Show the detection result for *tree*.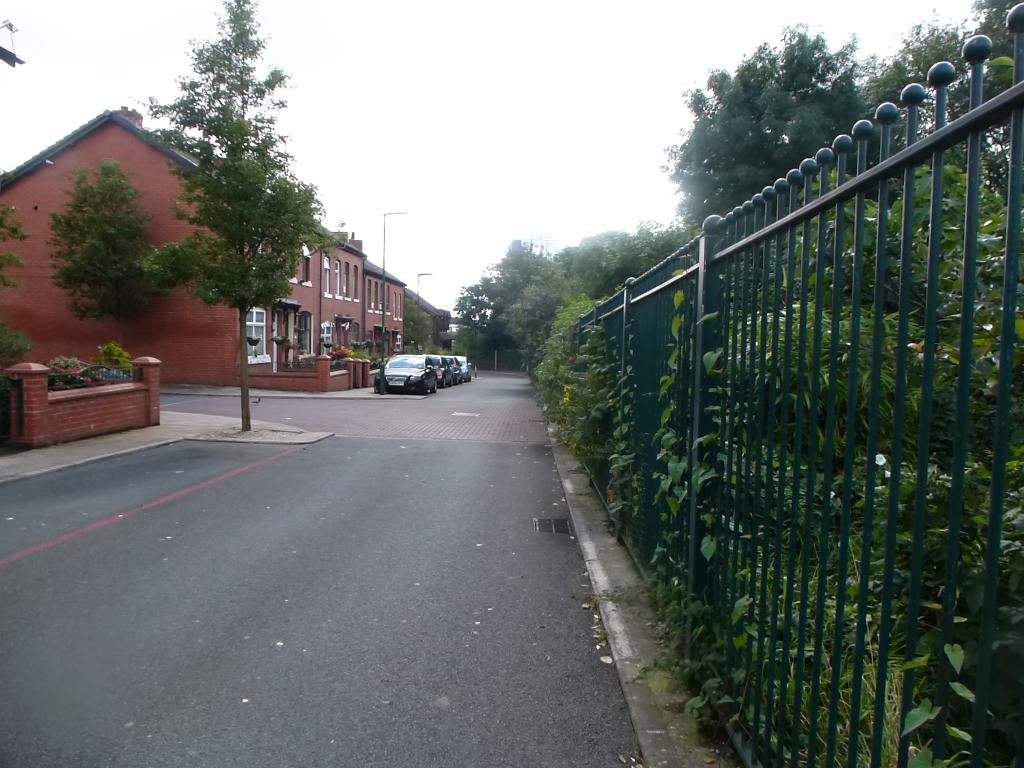
BBox(134, 0, 339, 438).
